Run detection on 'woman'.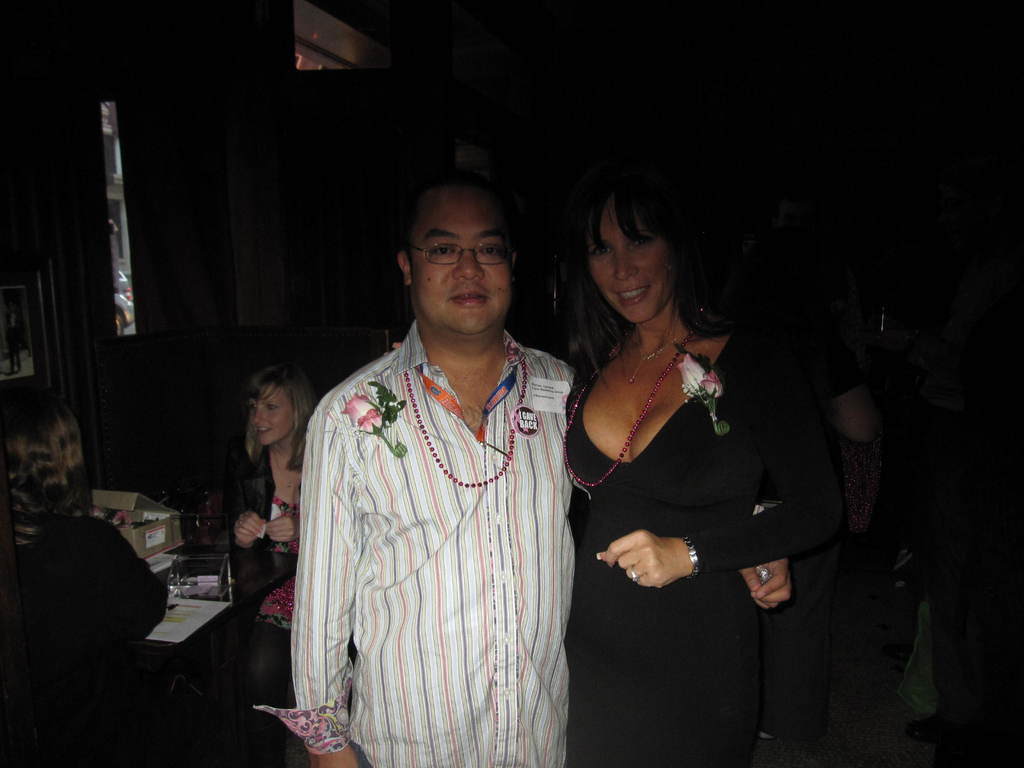
Result: 554,183,774,745.
